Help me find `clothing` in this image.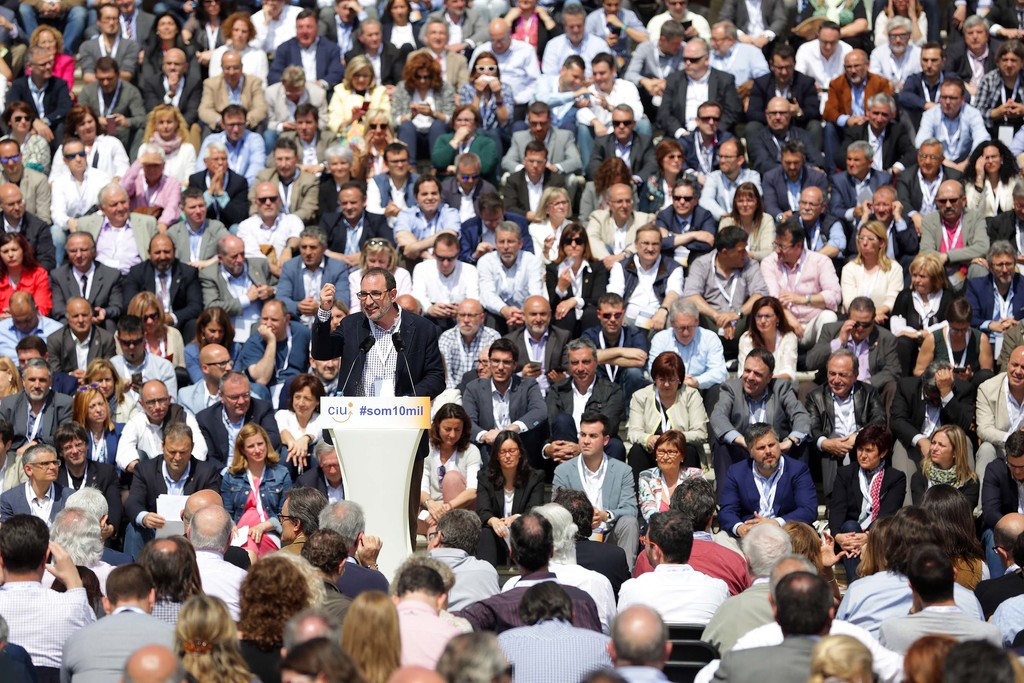
Found it: pyautogui.locateOnScreen(902, 456, 980, 528).
